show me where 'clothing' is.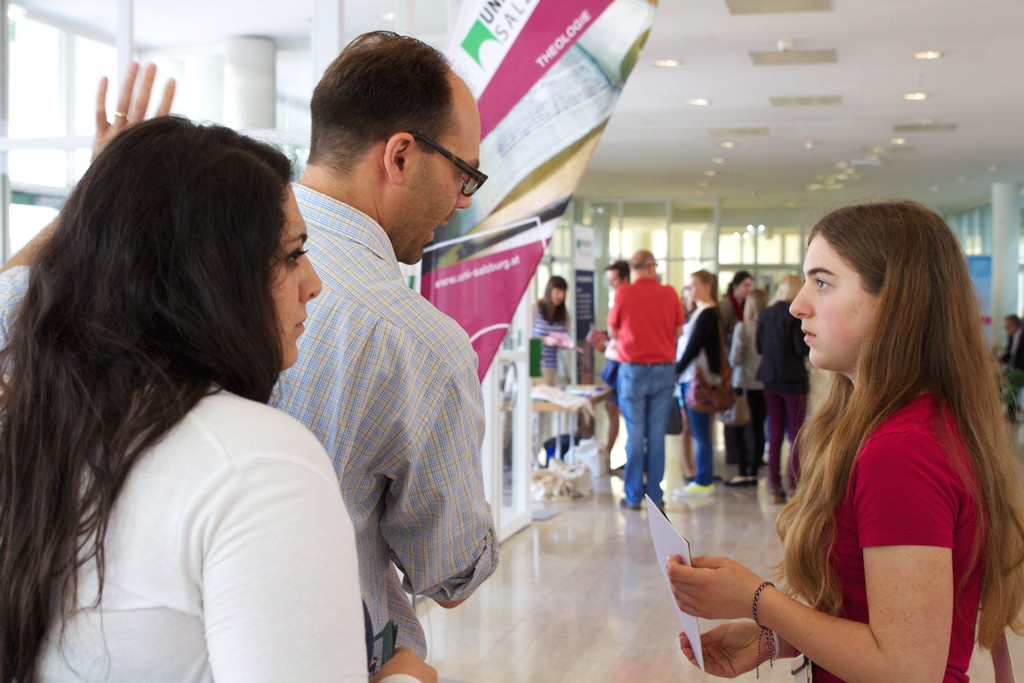
'clothing' is at bbox=(675, 305, 732, 480).
